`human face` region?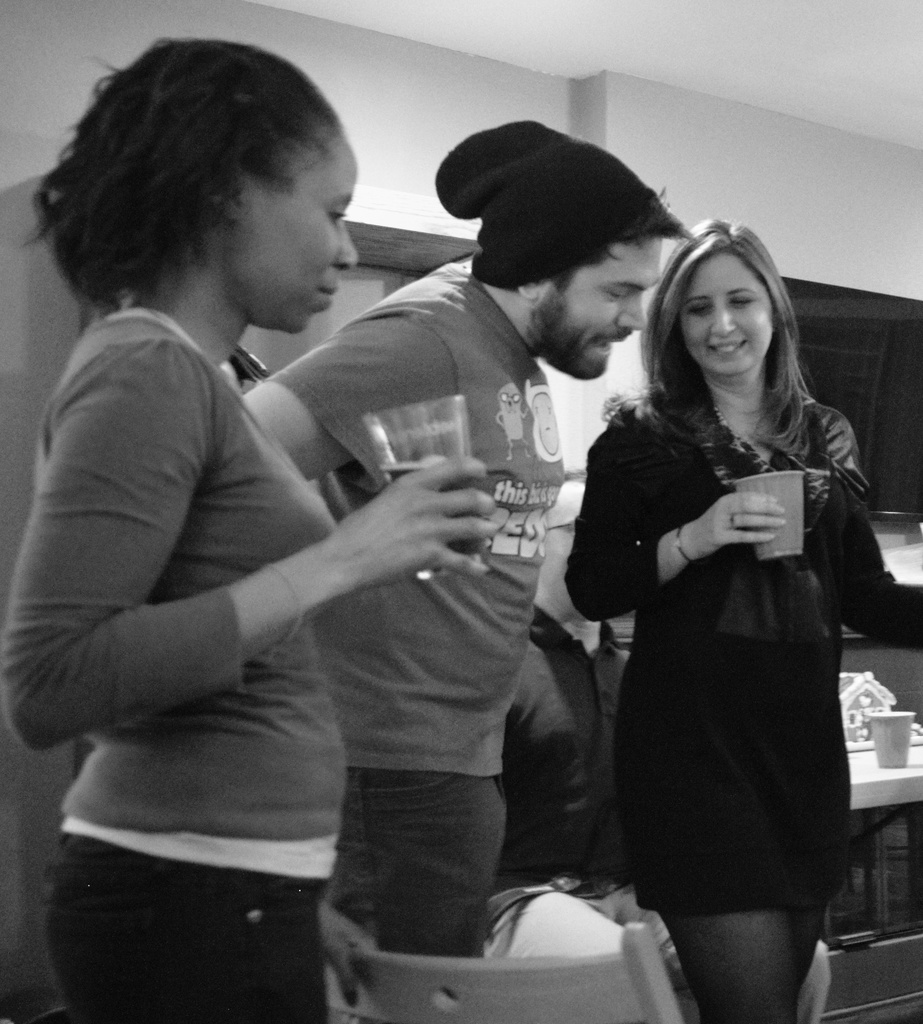
<bbox>682, 253, 773, 374</bbox>
